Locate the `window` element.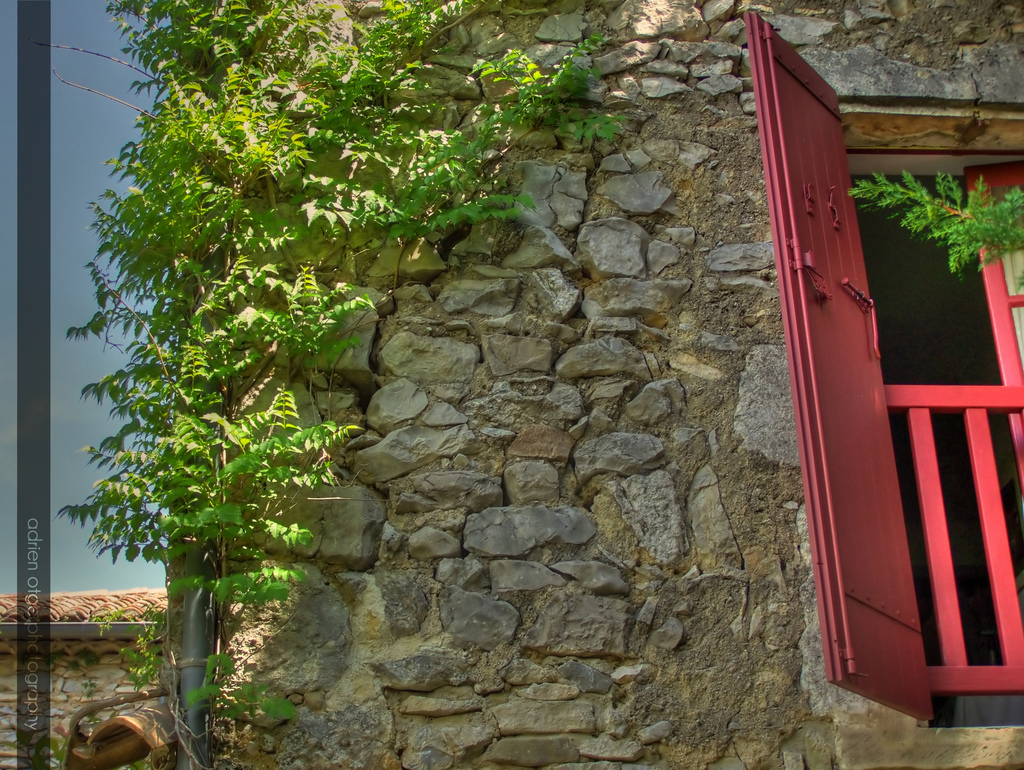
Element bbox: box(843, 93, 1023, 732).
